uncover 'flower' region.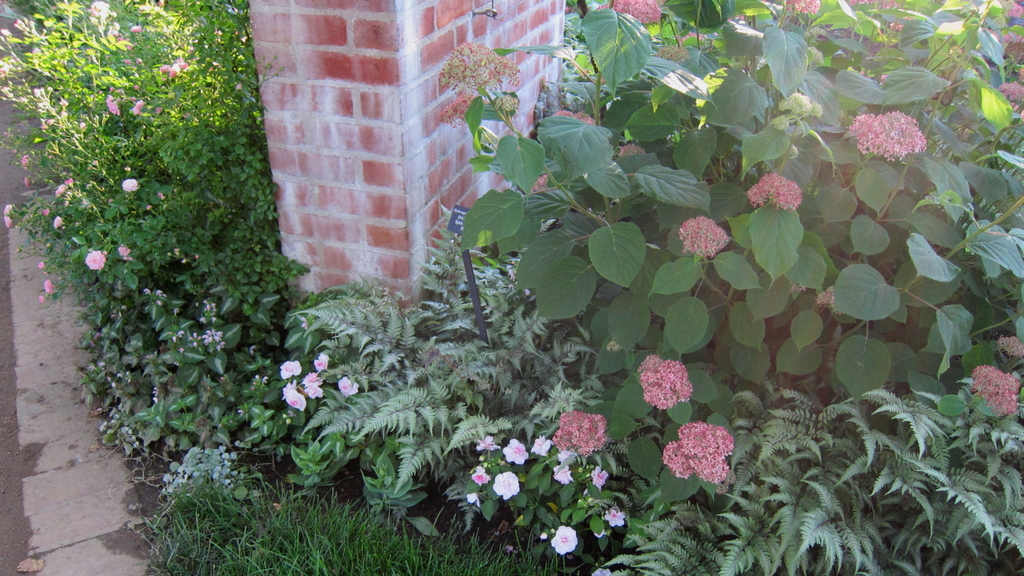
Uncovered: 85,248,106,268.
